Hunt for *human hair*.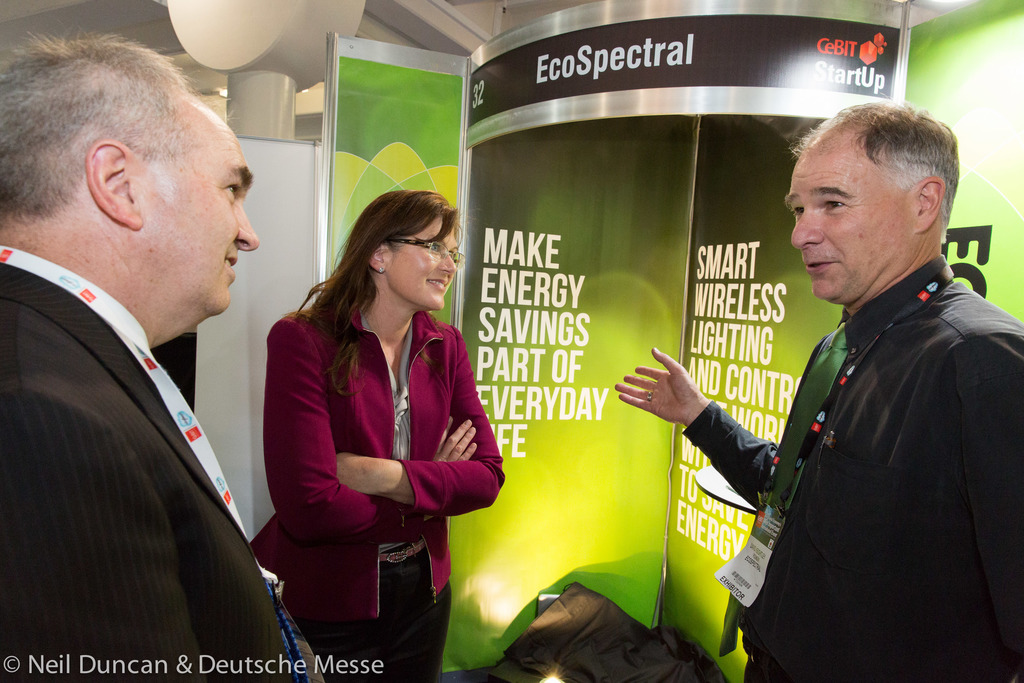
Hunted down at bbox(22, 37, 220, 252).
